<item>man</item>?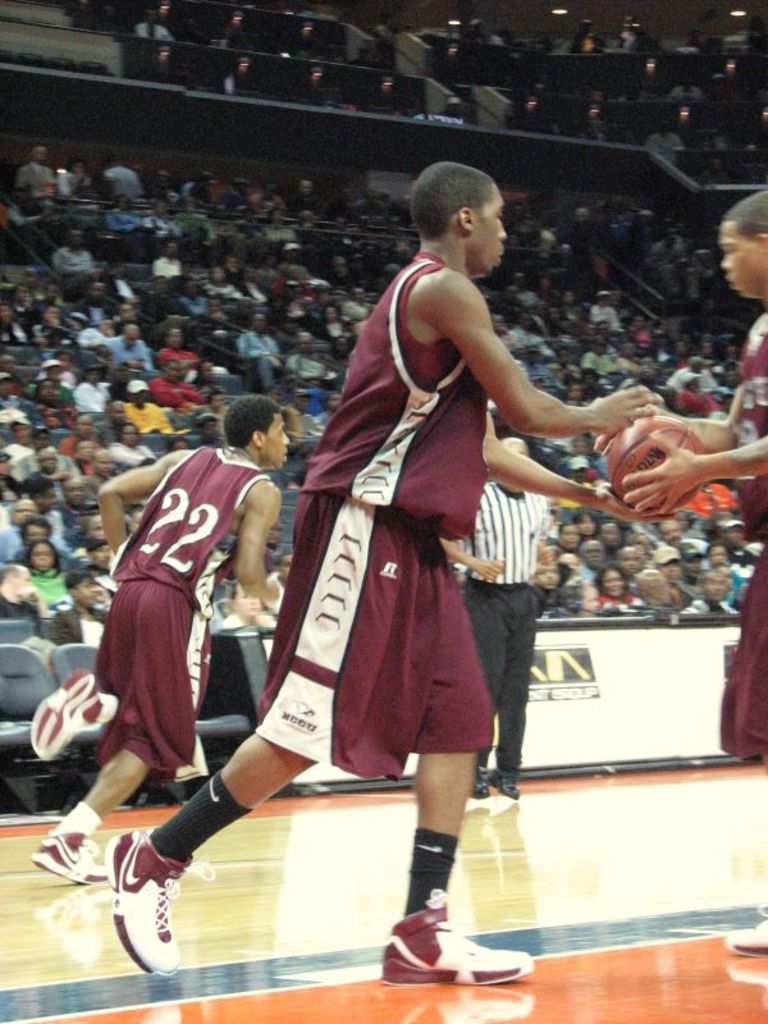
box(673, 69, 698, 99)
